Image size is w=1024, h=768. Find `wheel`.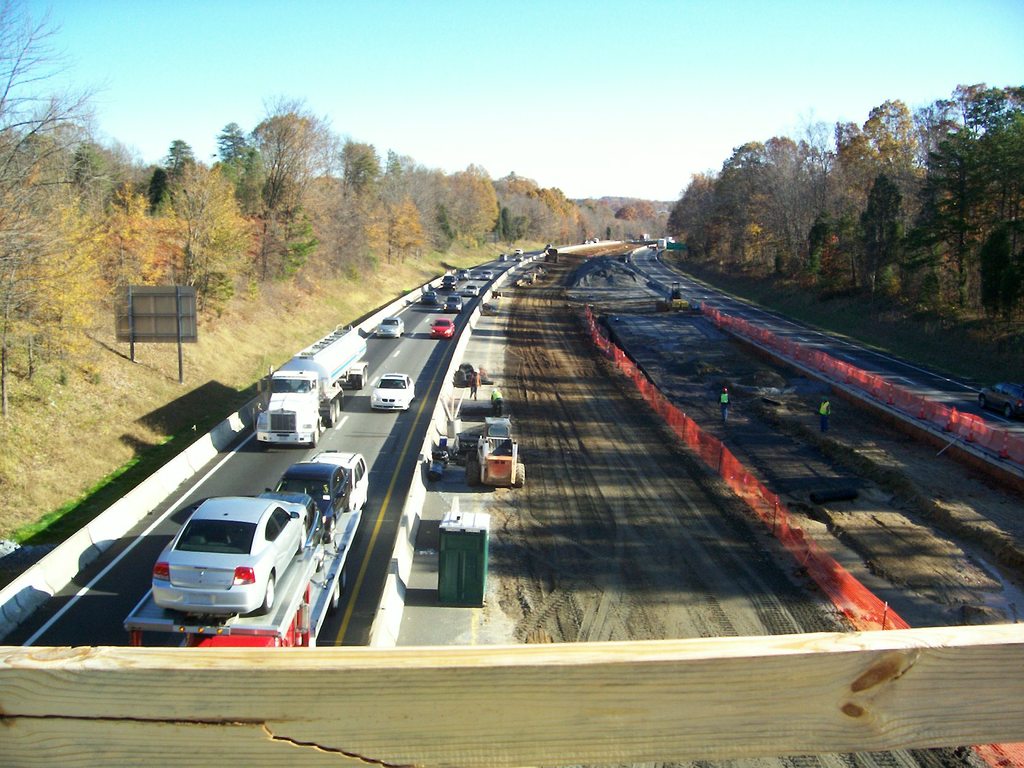
locate(465, 451, 477, 474).
